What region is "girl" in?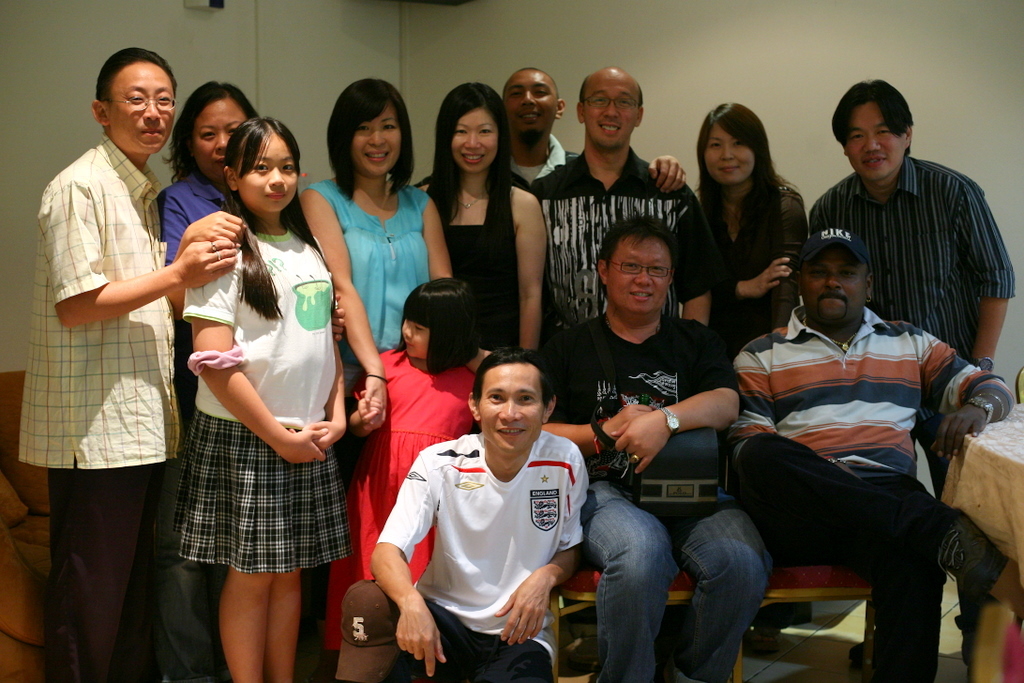
region(692, 101, 811, 651).
